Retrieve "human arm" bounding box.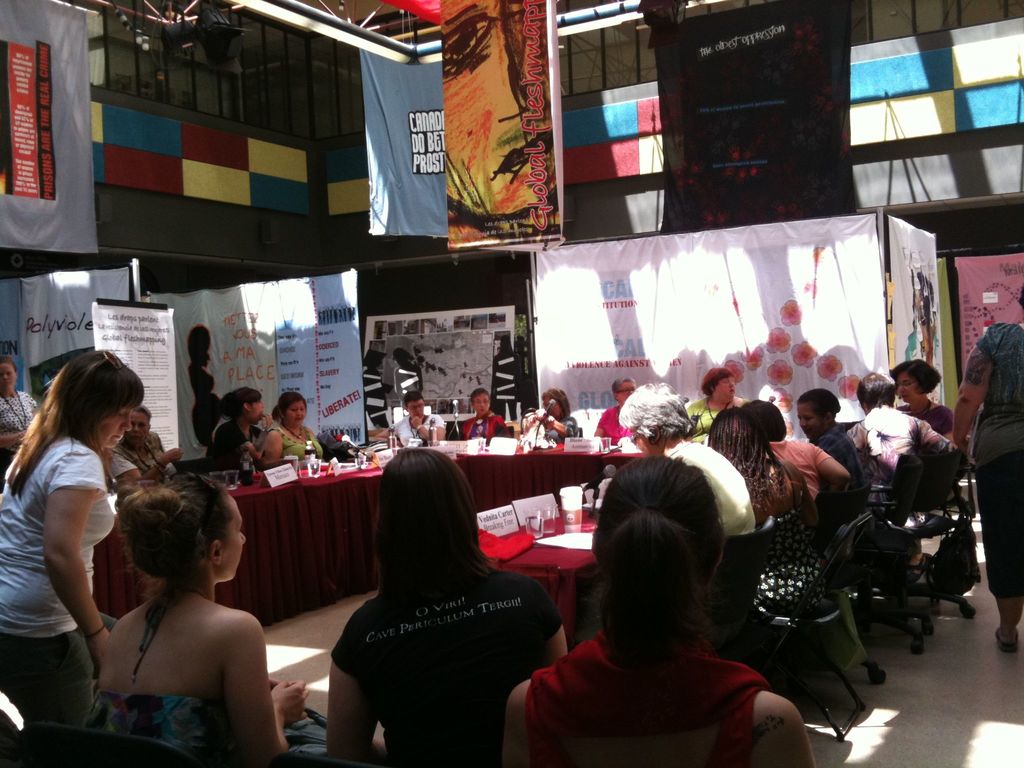
Bounding box: 29/472/98/657.
